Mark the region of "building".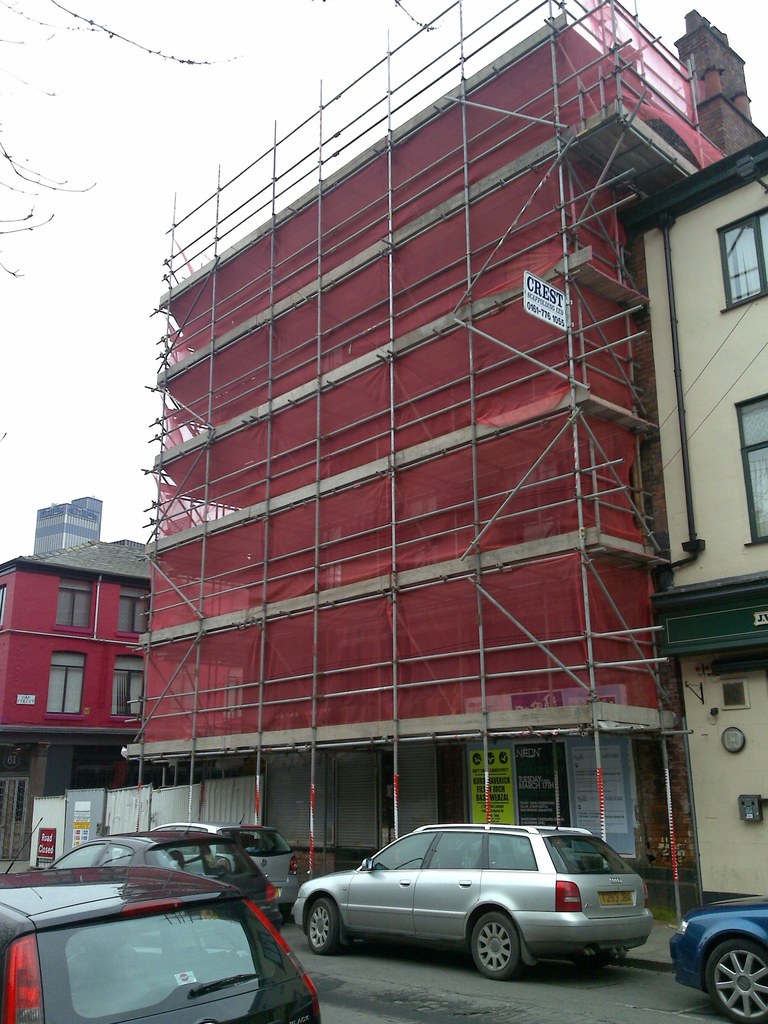
Region: {"x1": 122, "y1": 0, "x2": 767, "y2": 883}.
